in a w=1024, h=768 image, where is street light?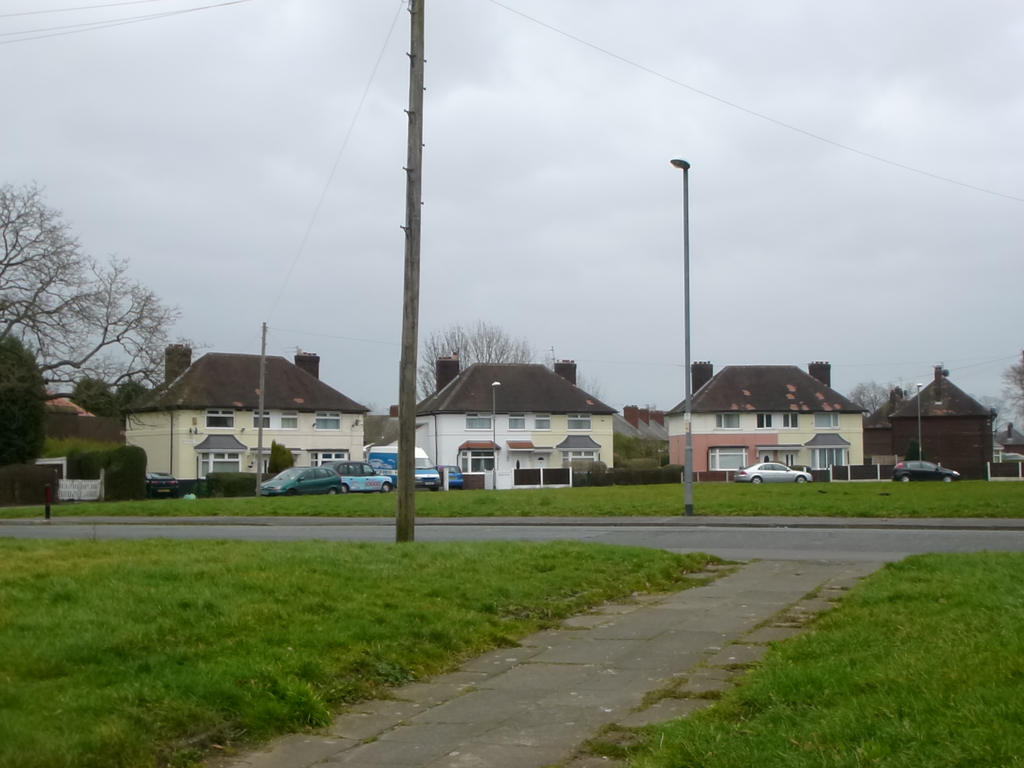
locate(636, 135, 751, 390).
